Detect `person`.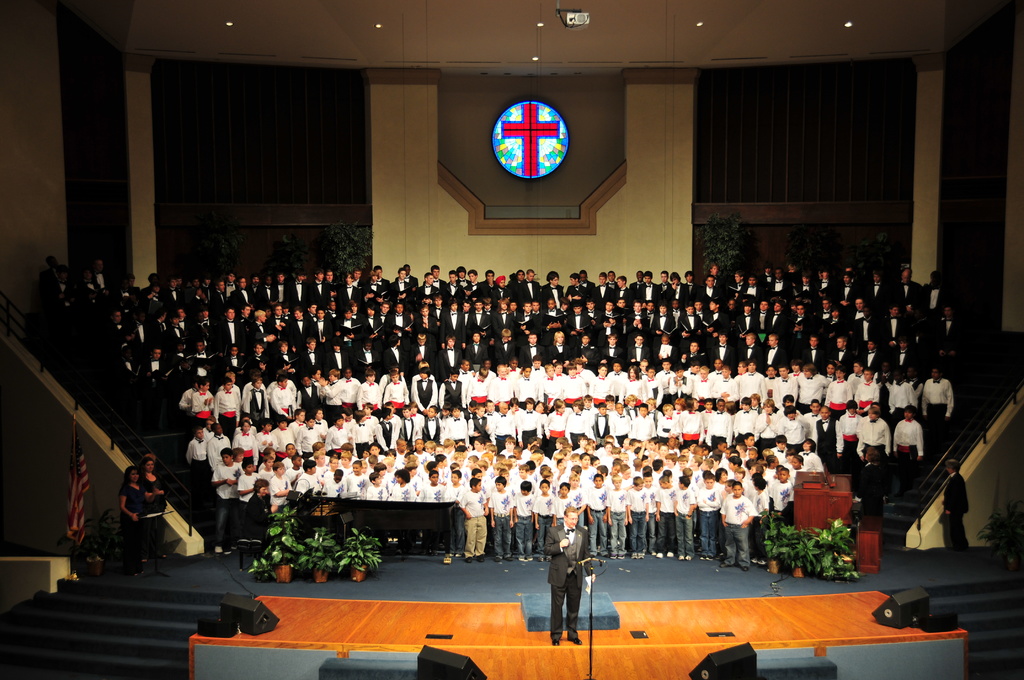
Detected at [x1=717, y1=483, x2=757, y2=571].
